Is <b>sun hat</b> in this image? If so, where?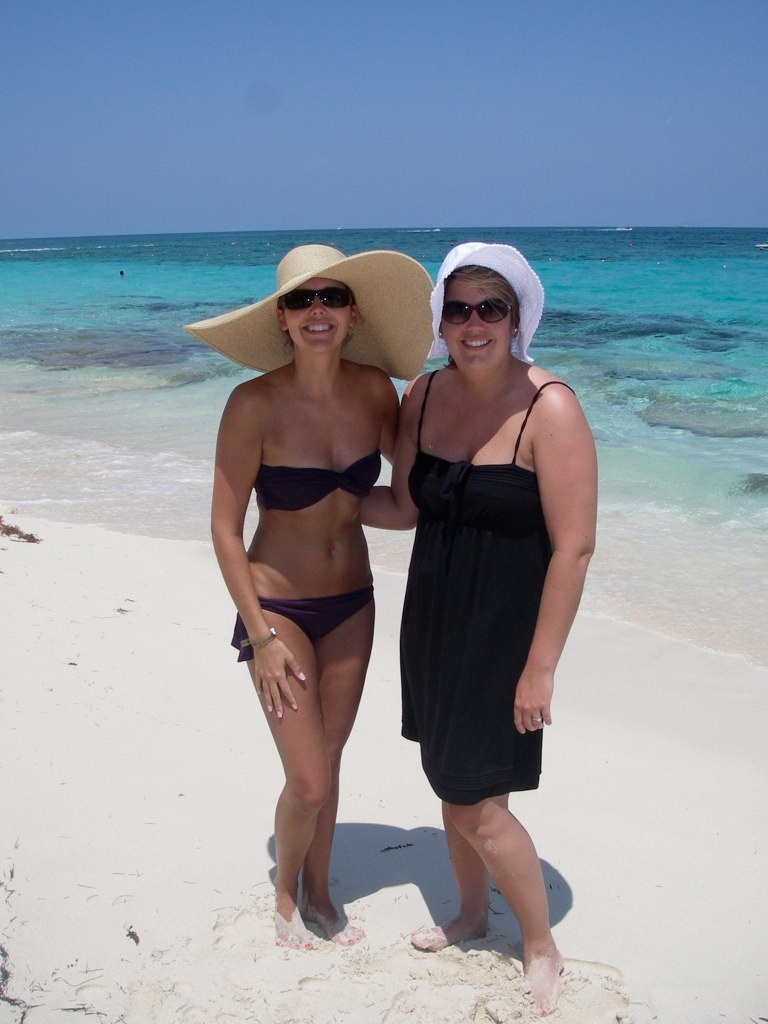
Yes, at [x1=421, y1=239, x2=551, y2=381].
